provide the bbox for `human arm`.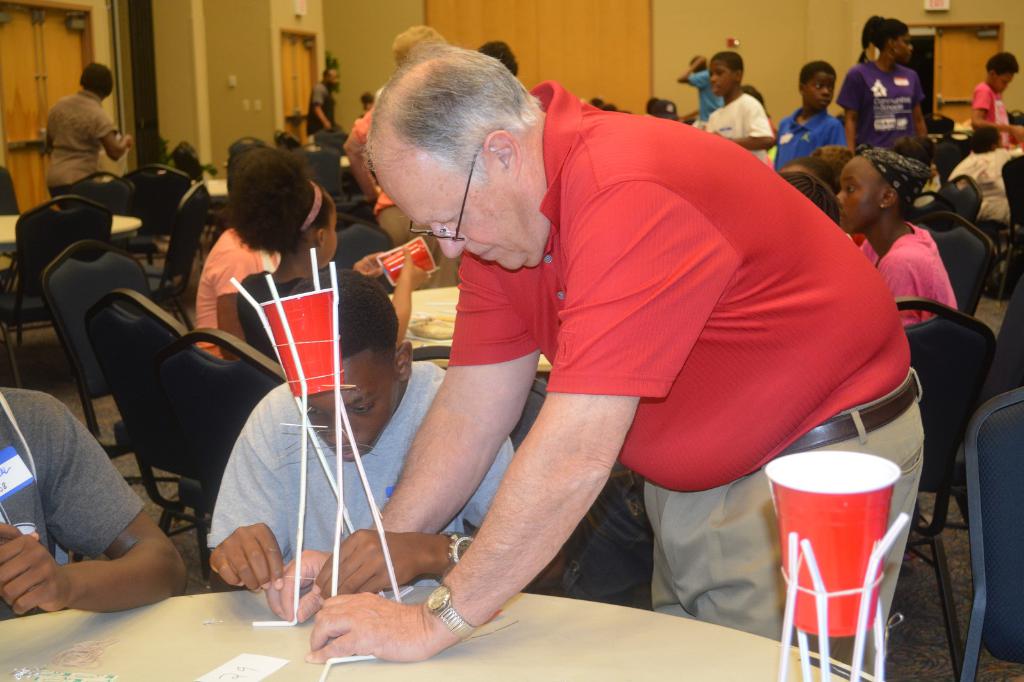
l=205, t=399, r=297, b=596.
